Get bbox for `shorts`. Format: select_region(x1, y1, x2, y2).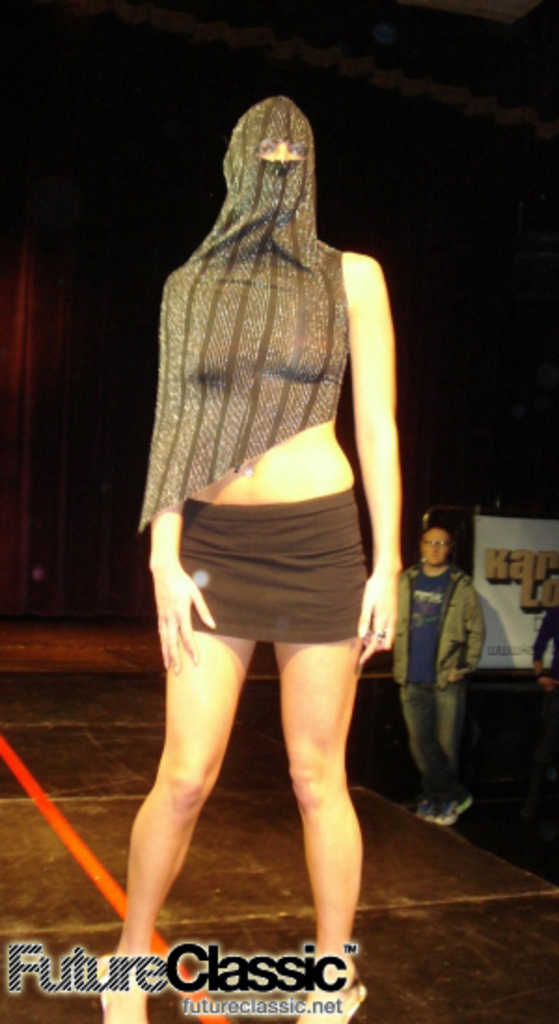
select_region(181, 486, 367, 646).
